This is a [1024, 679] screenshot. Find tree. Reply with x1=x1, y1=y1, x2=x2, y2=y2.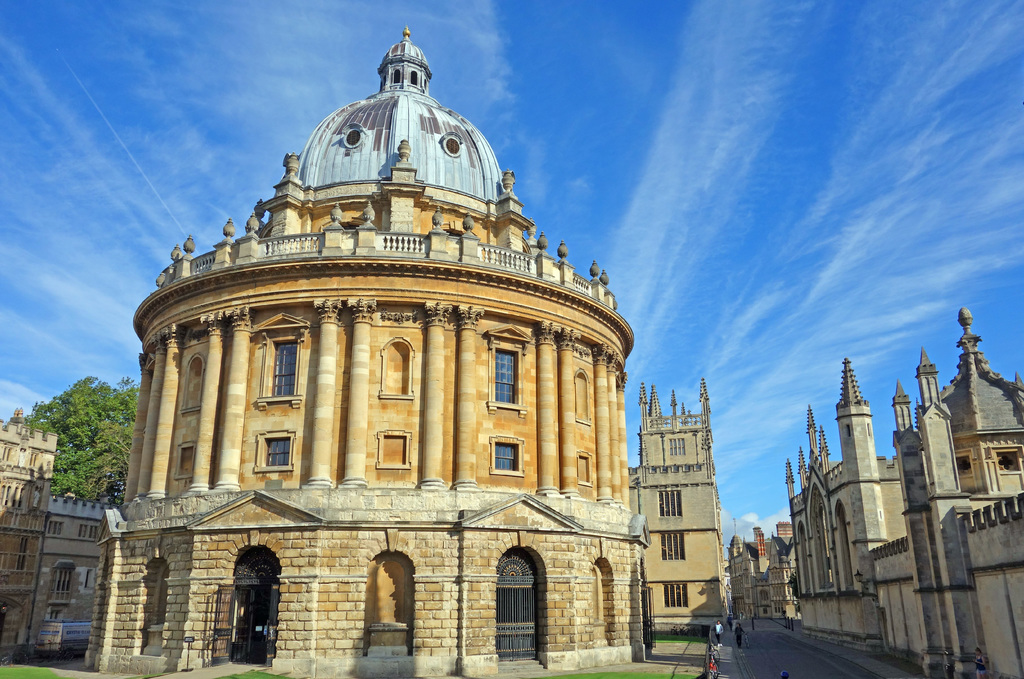
x1=10, y1=375, x2=139, y2=505.
